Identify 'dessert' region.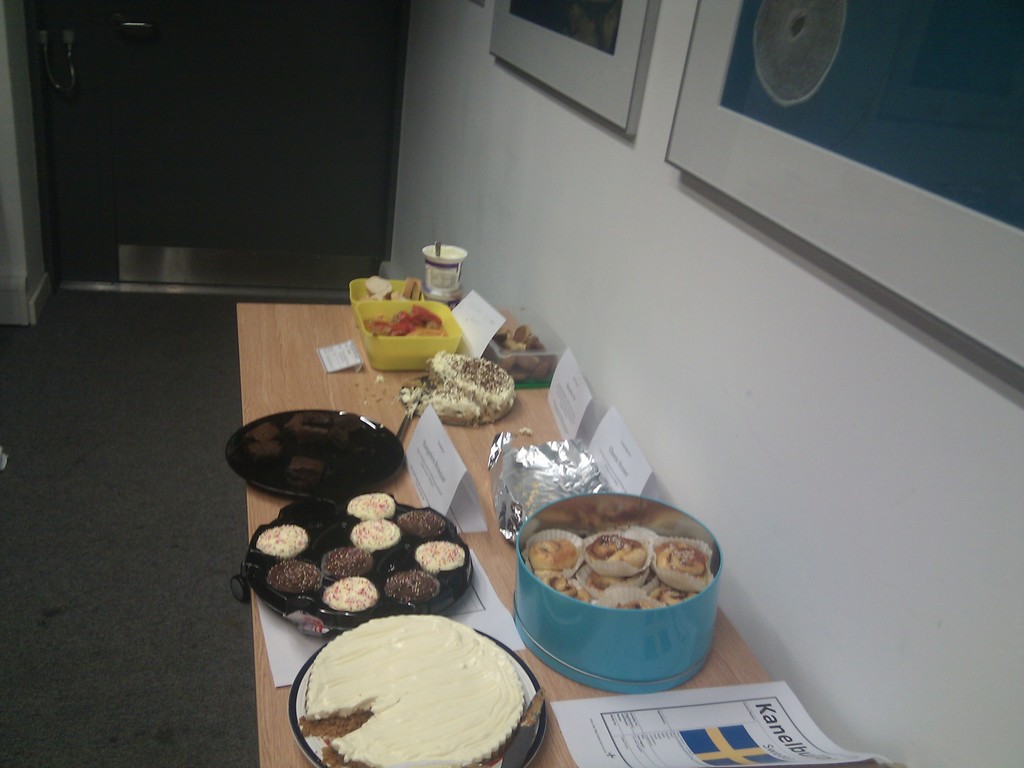
Region: detection(404, 352, 514, 424).
